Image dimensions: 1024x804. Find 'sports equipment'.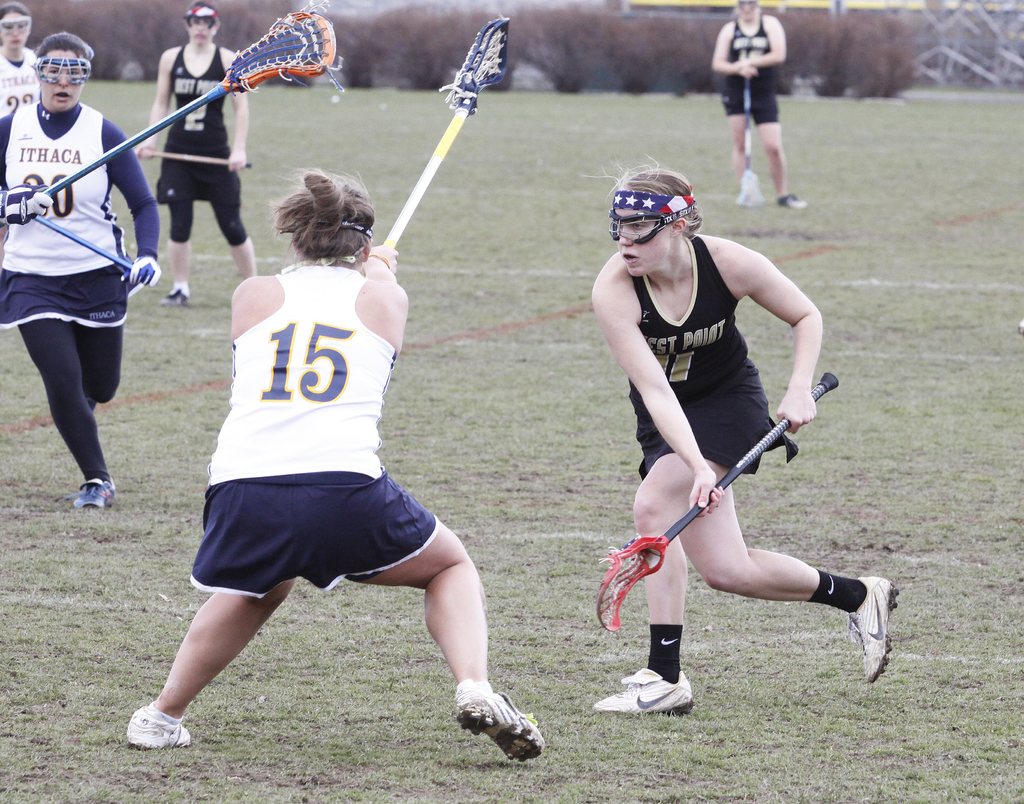
44,0,350,198.
